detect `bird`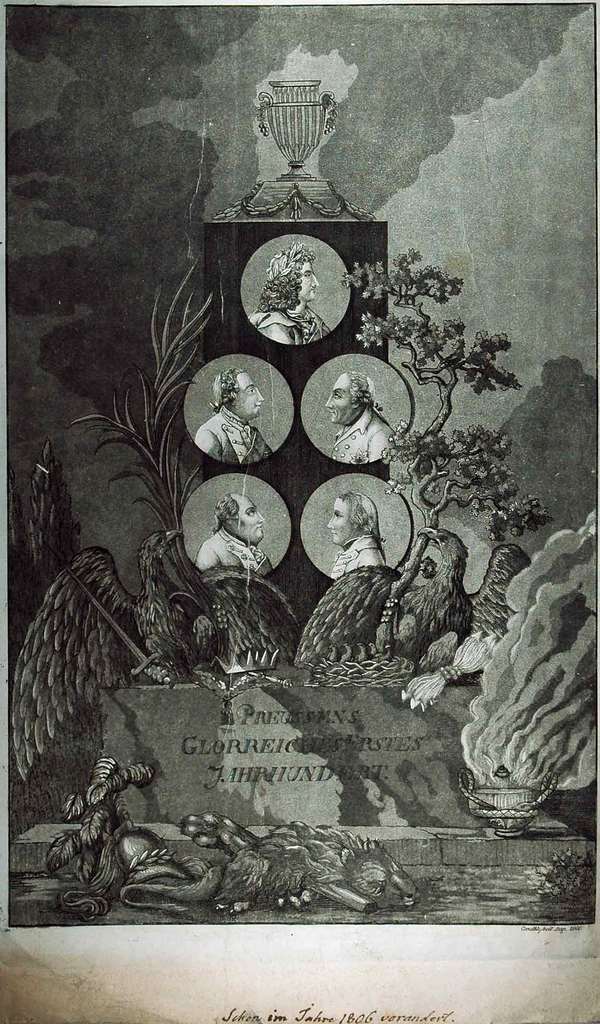
[282,524,533,678]
